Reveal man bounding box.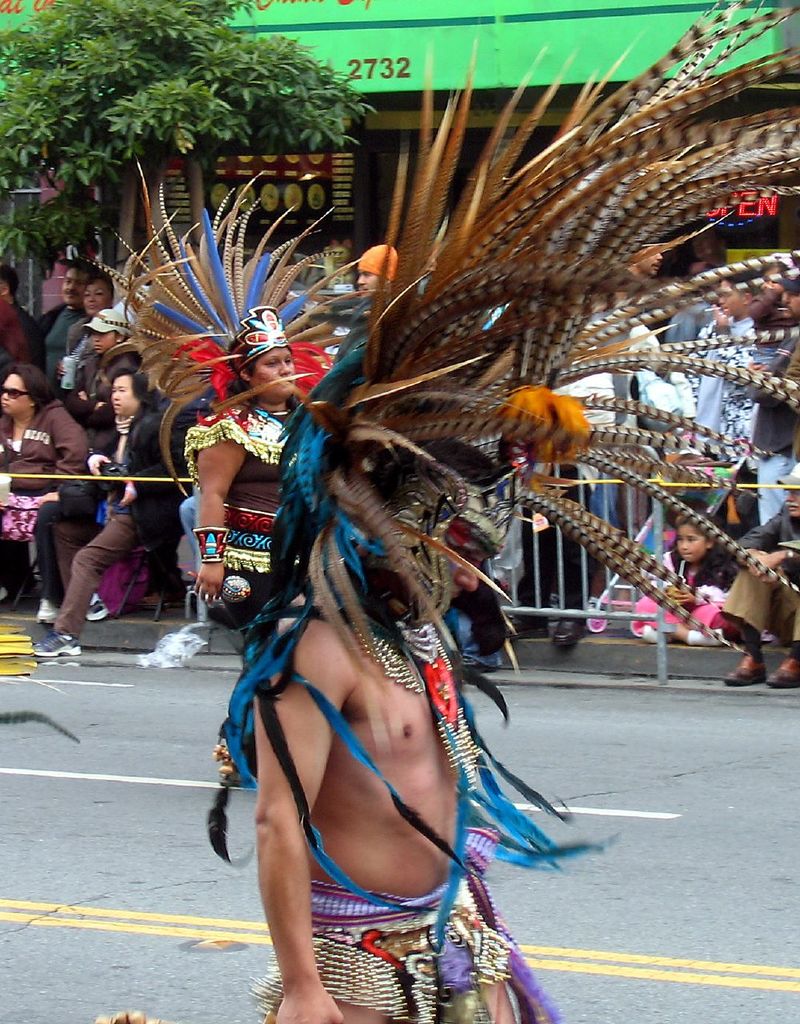
Revealed: 738 269 799 534.
